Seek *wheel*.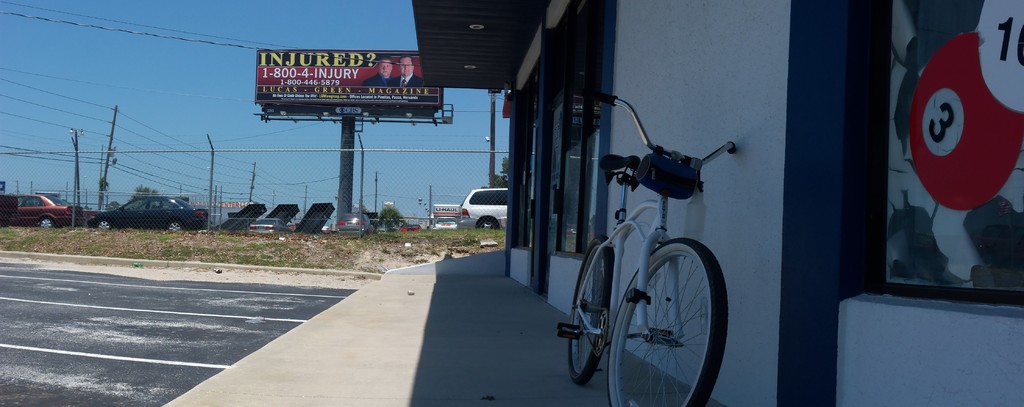
locate(566, 240, 615, 387).
